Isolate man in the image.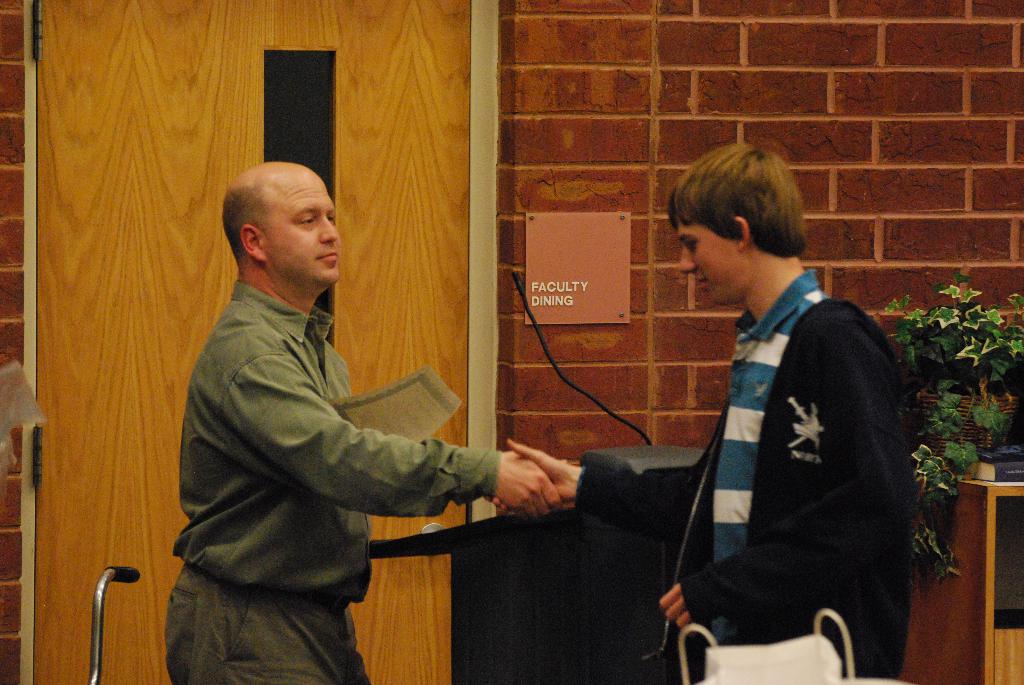
Isolated region: x1=493, y1=142, x2=919, y2=684.
